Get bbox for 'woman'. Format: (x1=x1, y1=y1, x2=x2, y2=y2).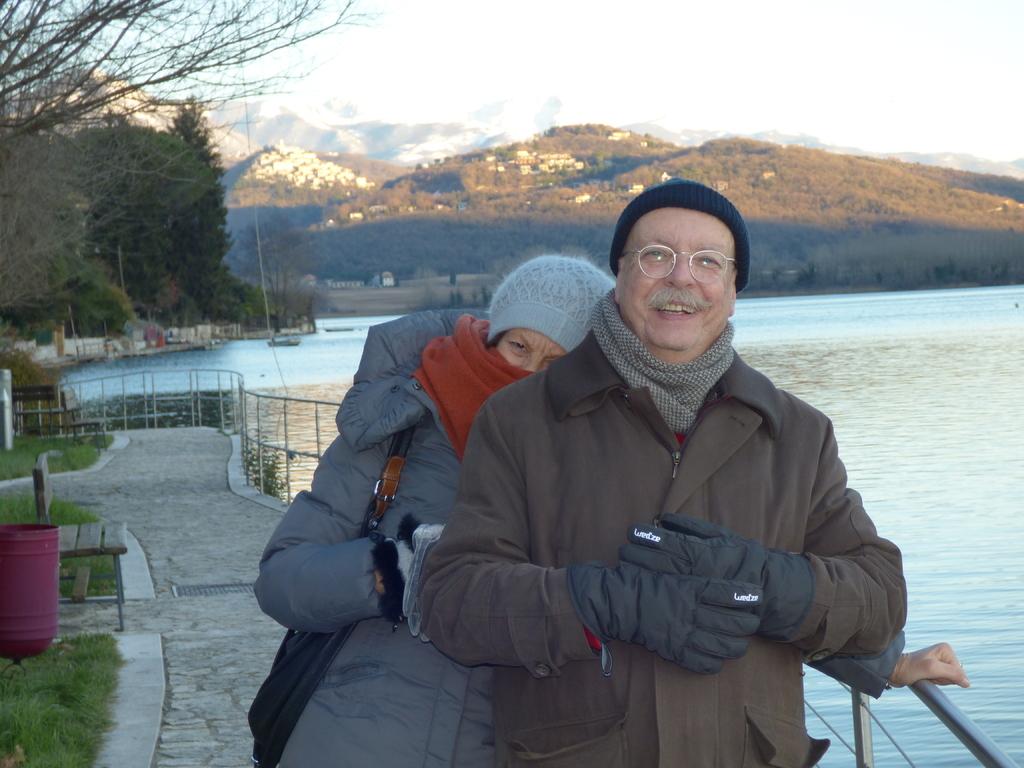
(x1=240, y1=256, x2=619, y2=767).
